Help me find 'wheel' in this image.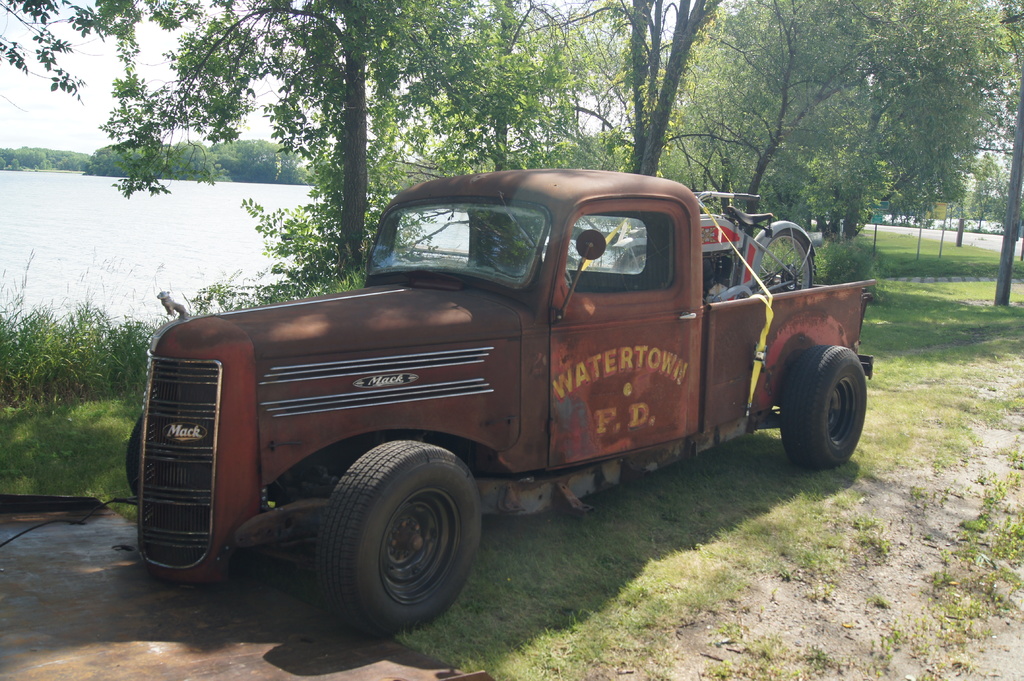
Found it: [614, 241, 650, 269].
